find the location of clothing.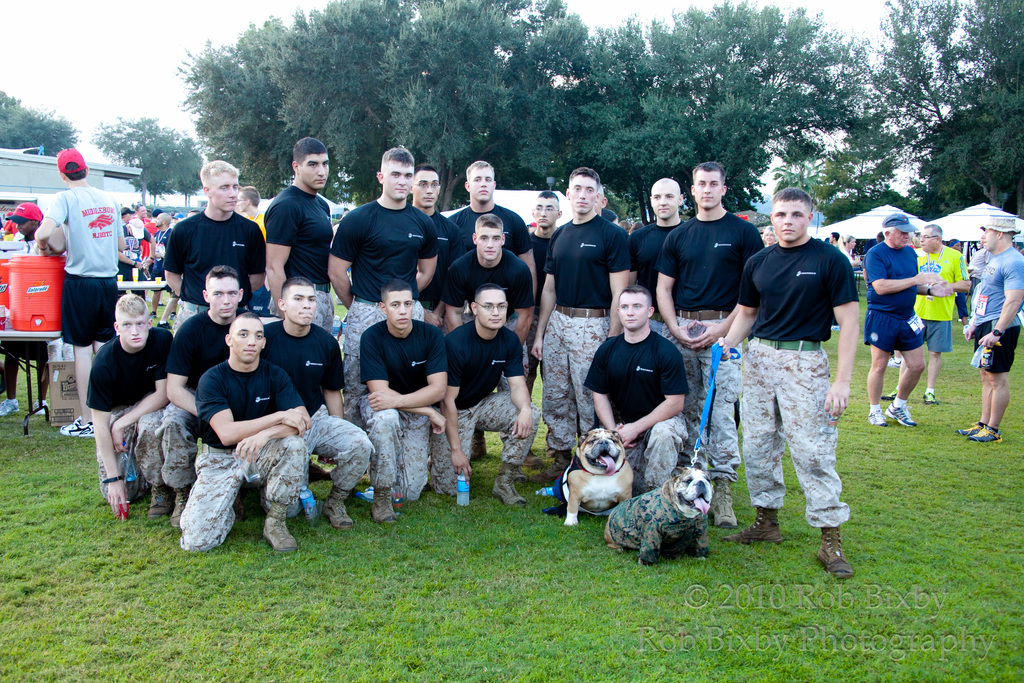
Location: x1=737, y1=239, x2=858, y2=529.
